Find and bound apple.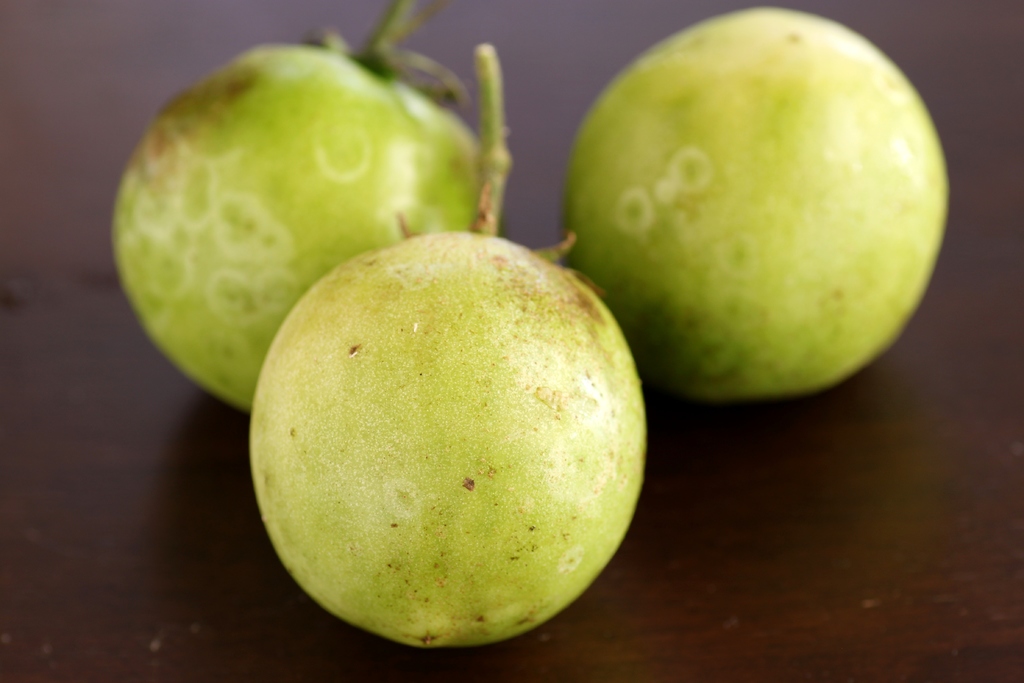
Bound: (106, 0, 486, 414).
